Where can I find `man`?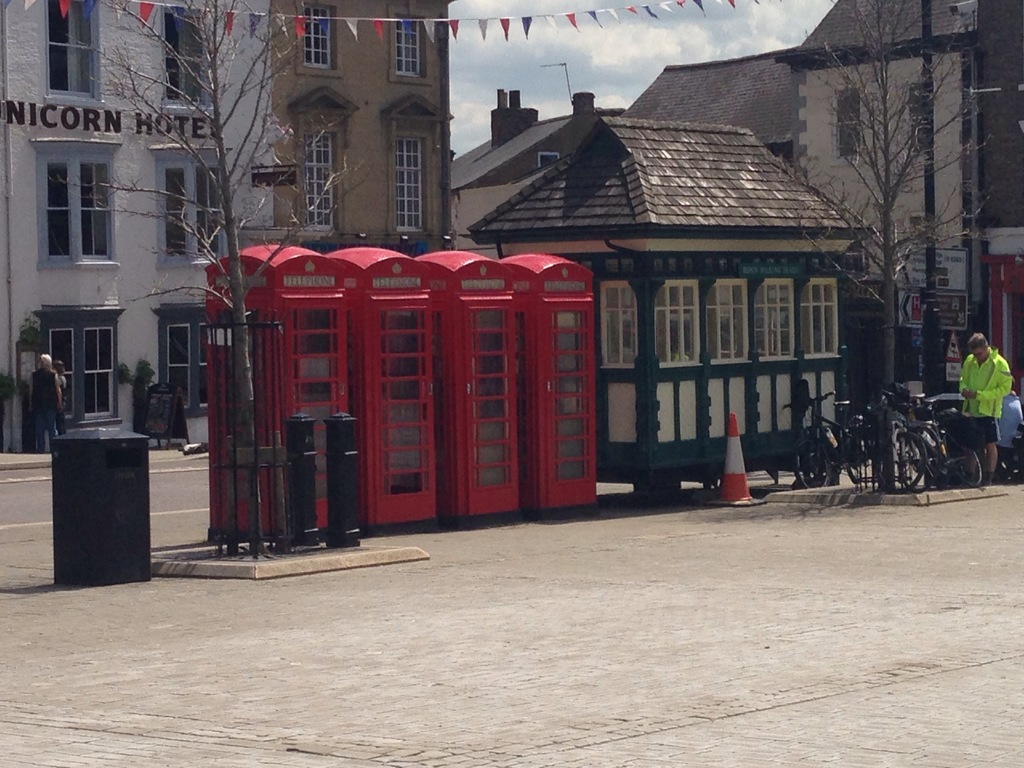
You can find it at (957,327,1011,483).
